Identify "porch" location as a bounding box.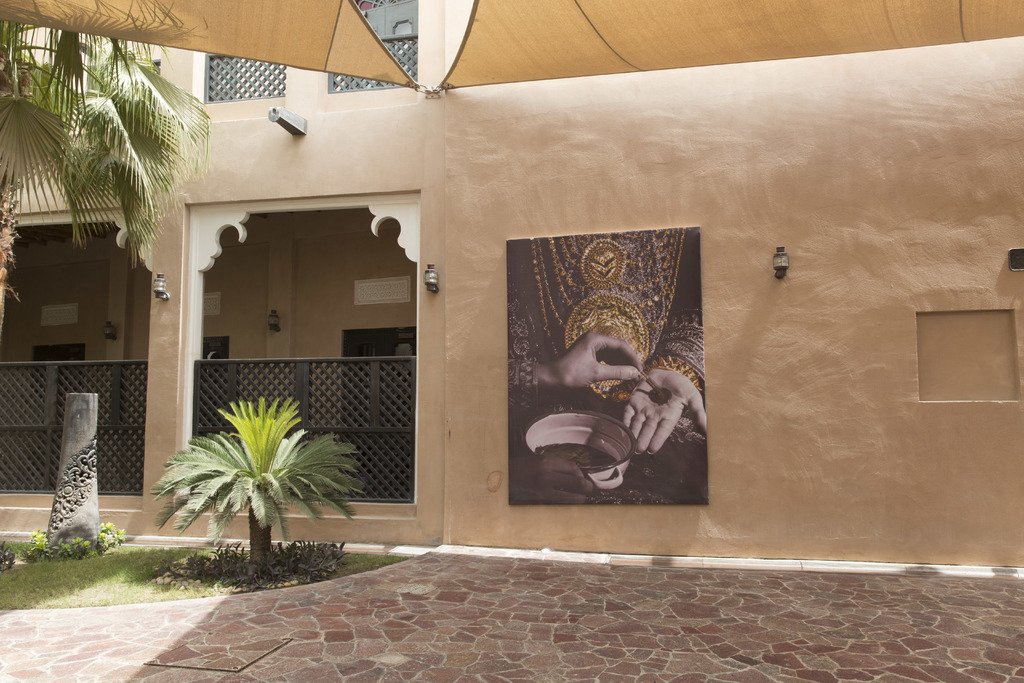
crop(0, 336, 436, 523).
